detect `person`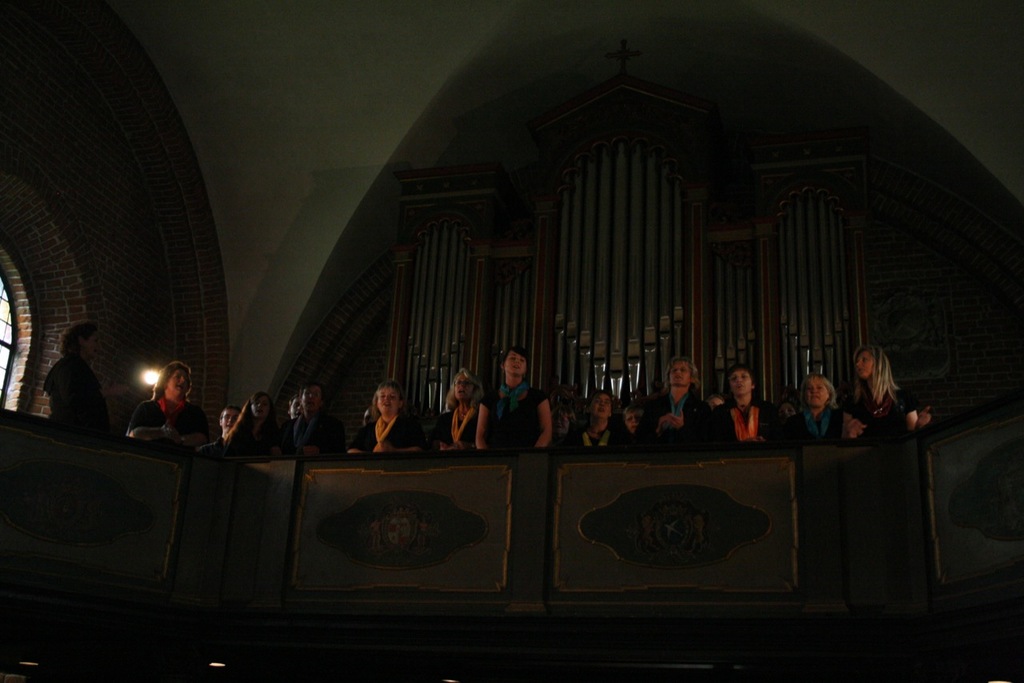
[44,318,113,435]
